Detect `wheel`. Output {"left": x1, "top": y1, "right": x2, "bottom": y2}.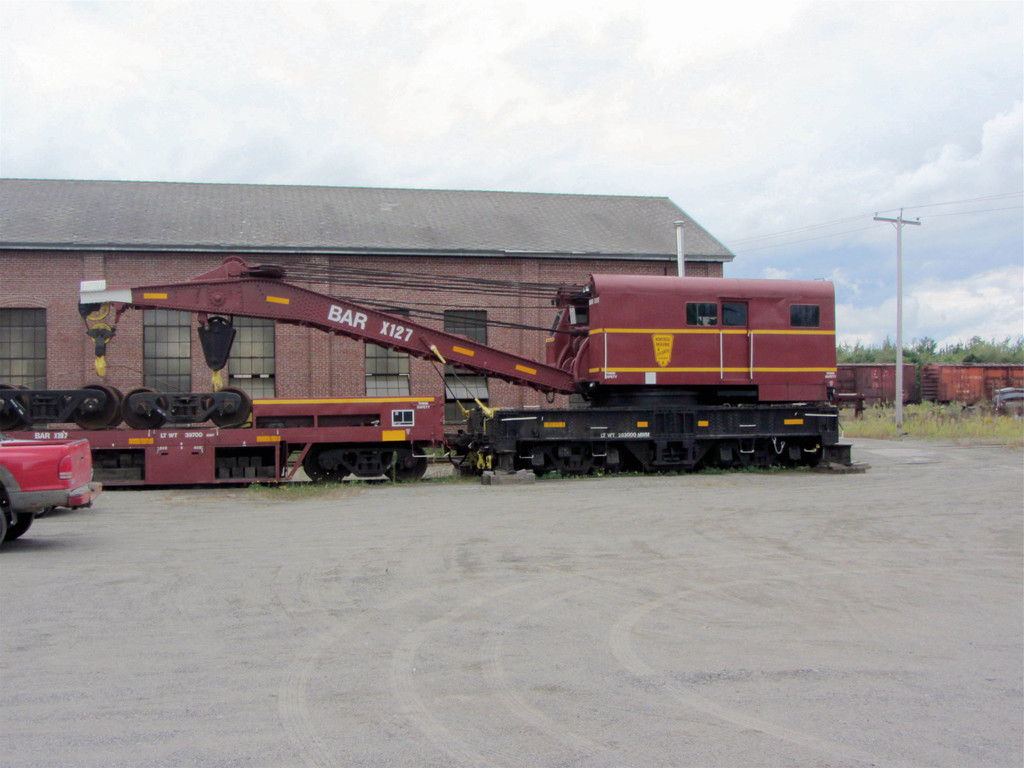
{"left": 0, "top": 495, "right": 34, "bottom": 541}.
